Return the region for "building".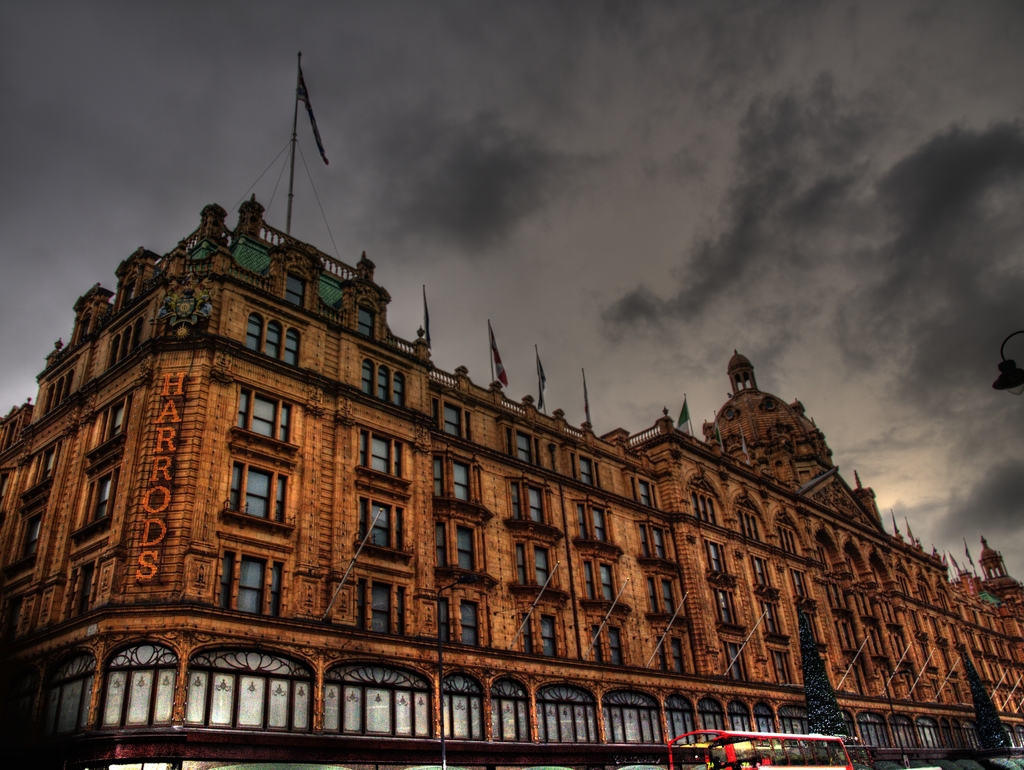
rect(3, 192, 1023, 769).
